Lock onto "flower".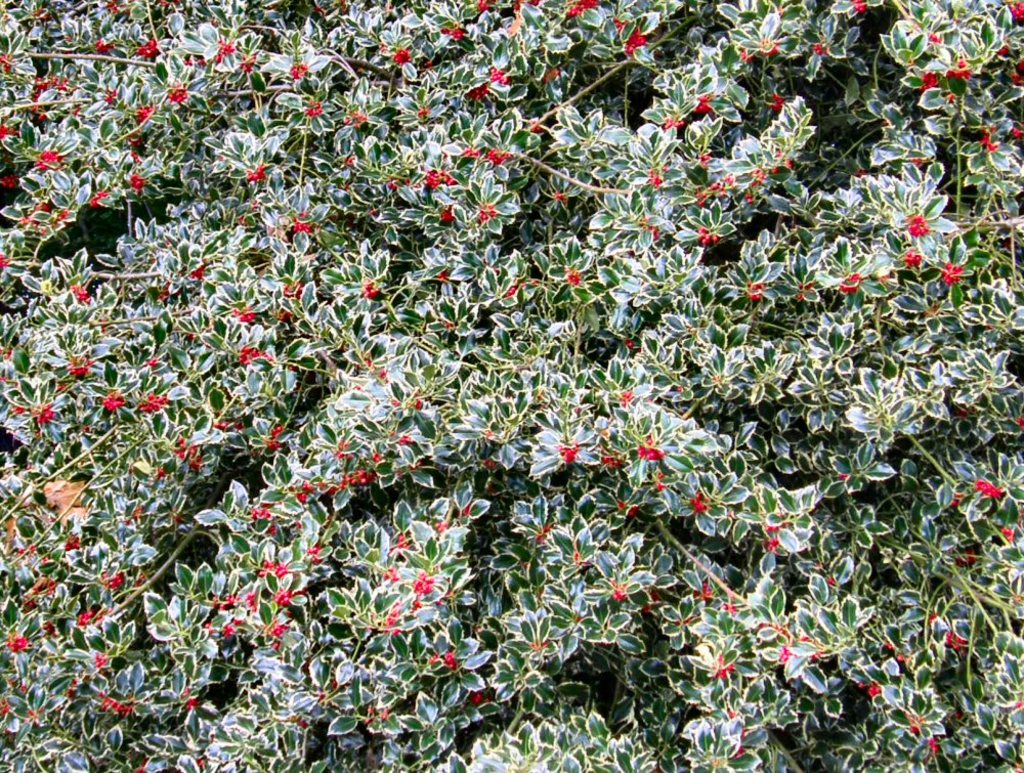
Locked: bbox(490, 71, 504, 85).
